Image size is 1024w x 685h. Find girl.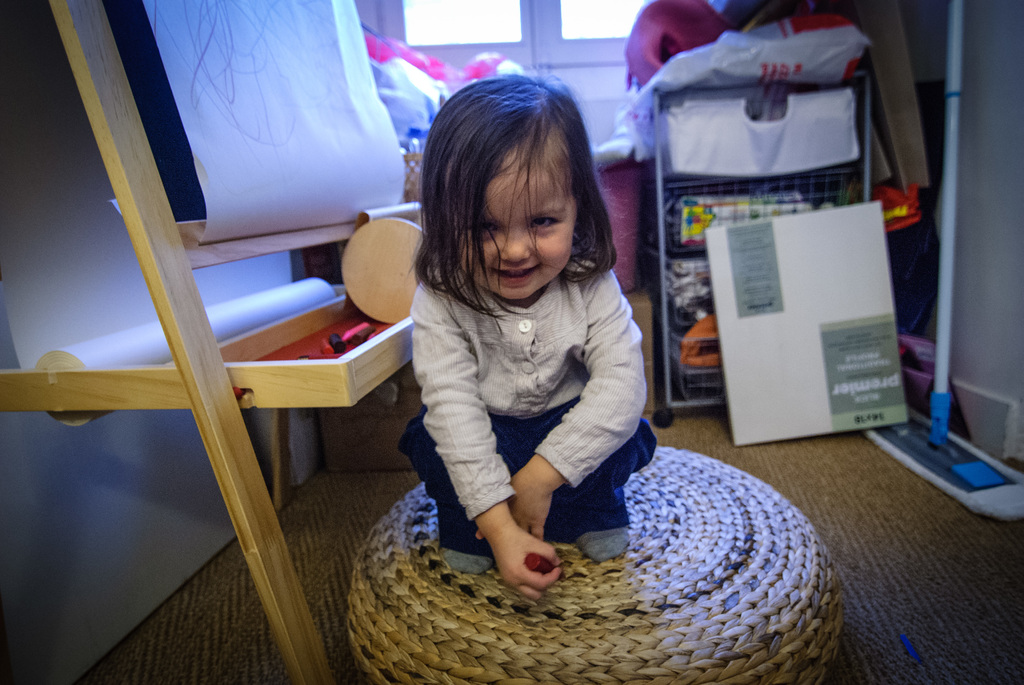
bbox(397, 74, 655, 601).
